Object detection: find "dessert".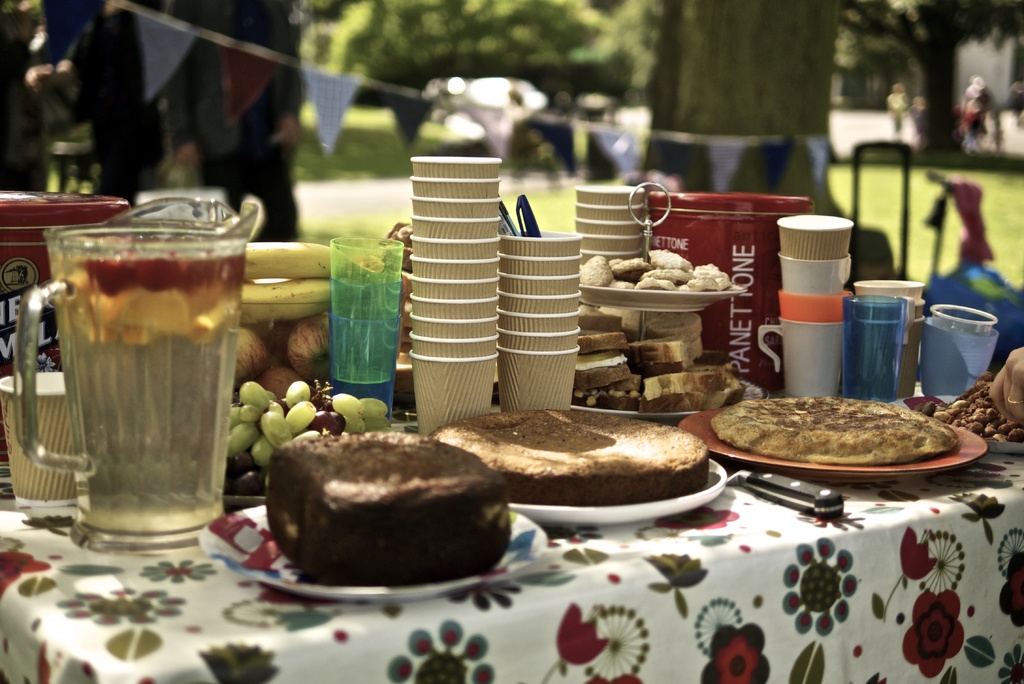
254/430/529/601.
